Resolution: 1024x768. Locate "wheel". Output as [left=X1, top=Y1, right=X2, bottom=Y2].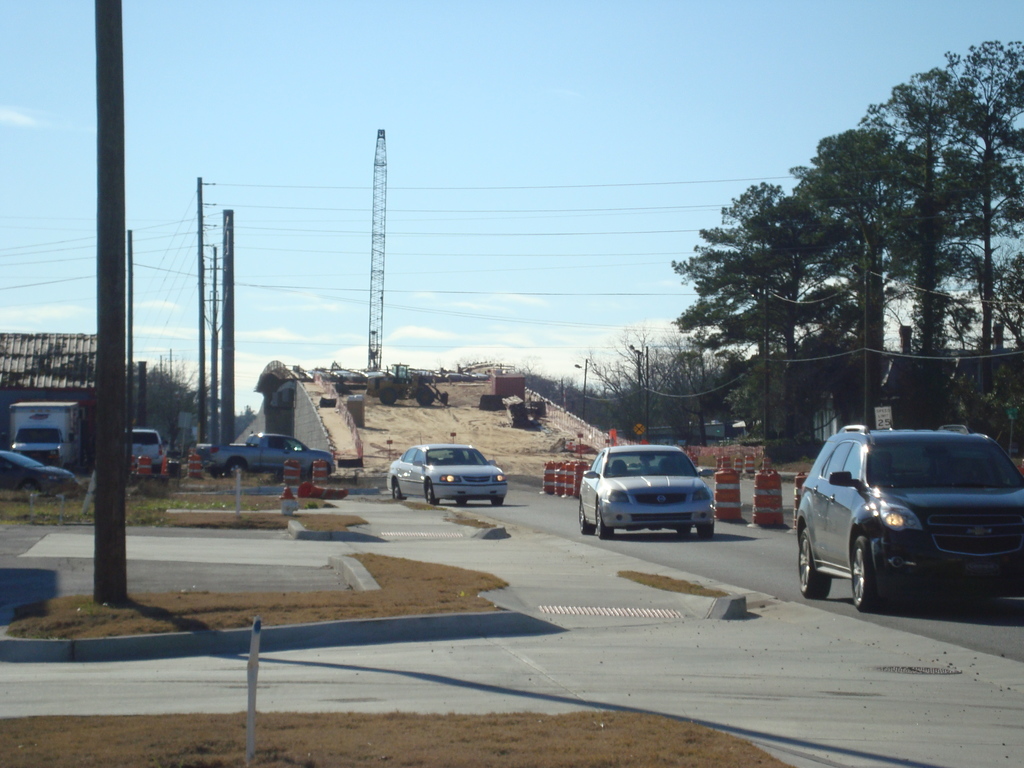
[left=696, top=522, right=716, bottom=538].
